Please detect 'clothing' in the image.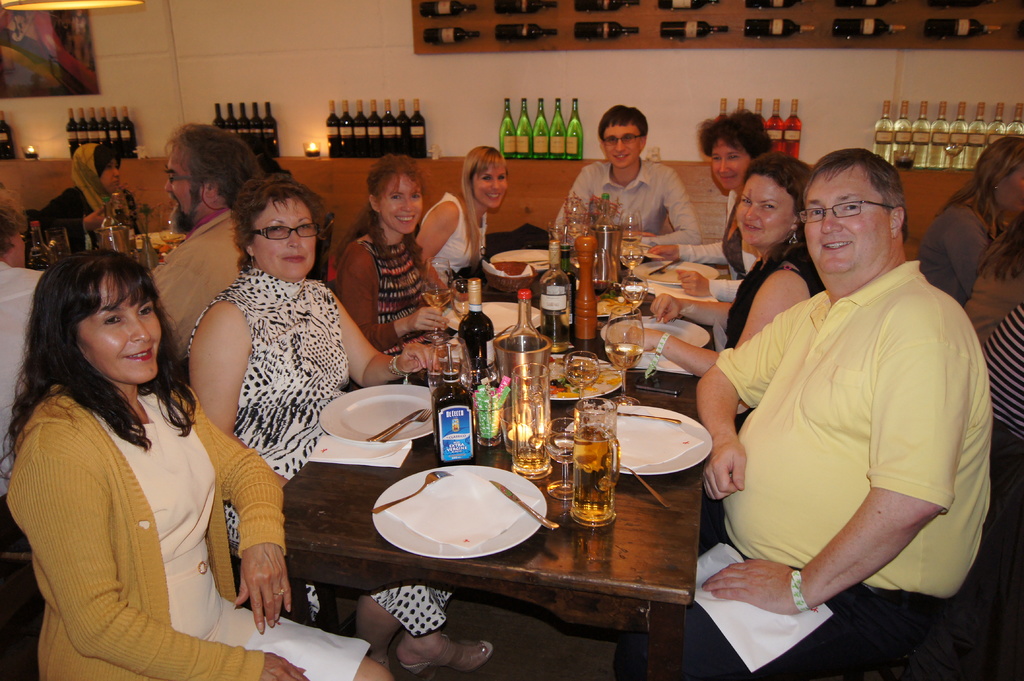
[612, 254, 993, 680].
